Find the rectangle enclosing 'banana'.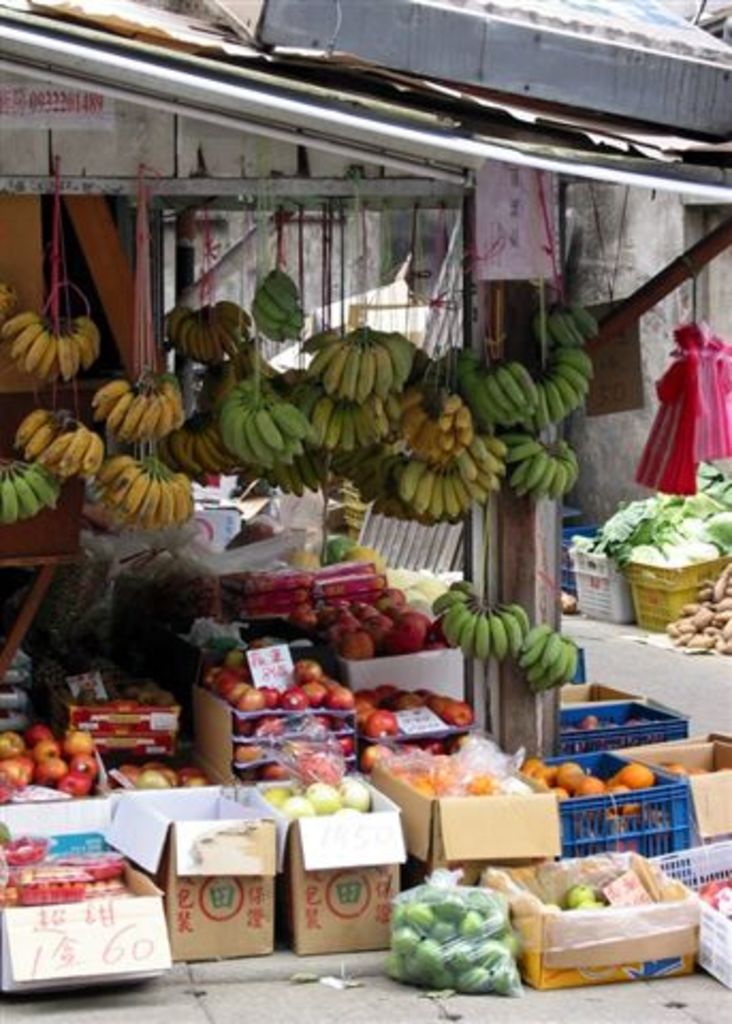
detection(9, 320, 45, 356).
